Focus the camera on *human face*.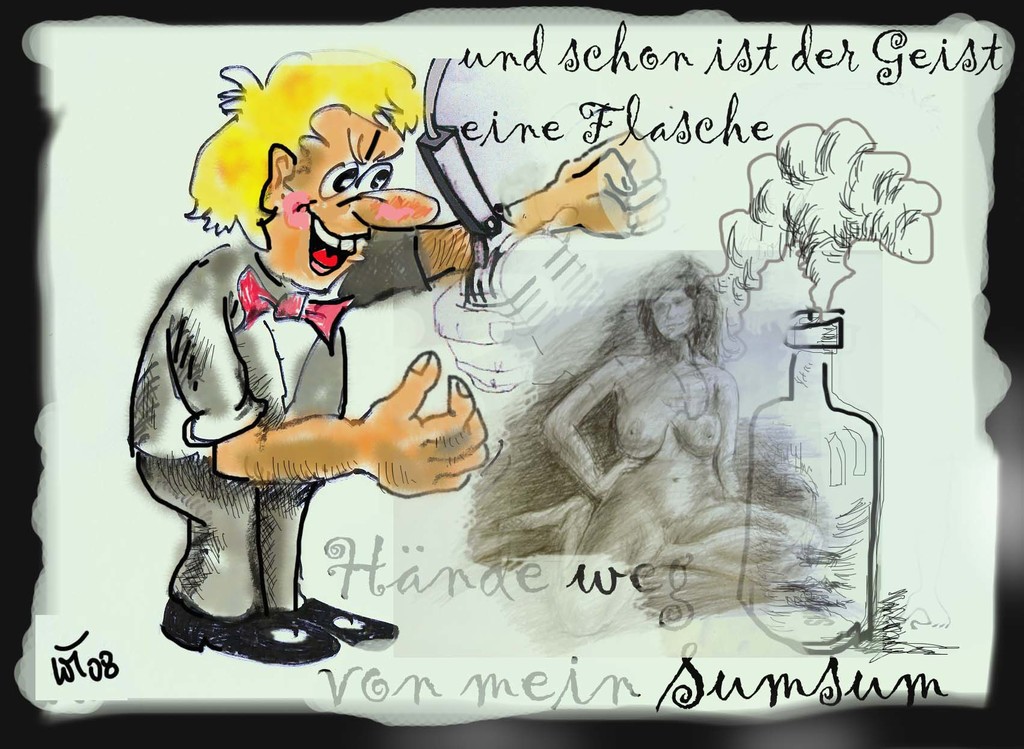
Focus region: 271/93/439/292.
